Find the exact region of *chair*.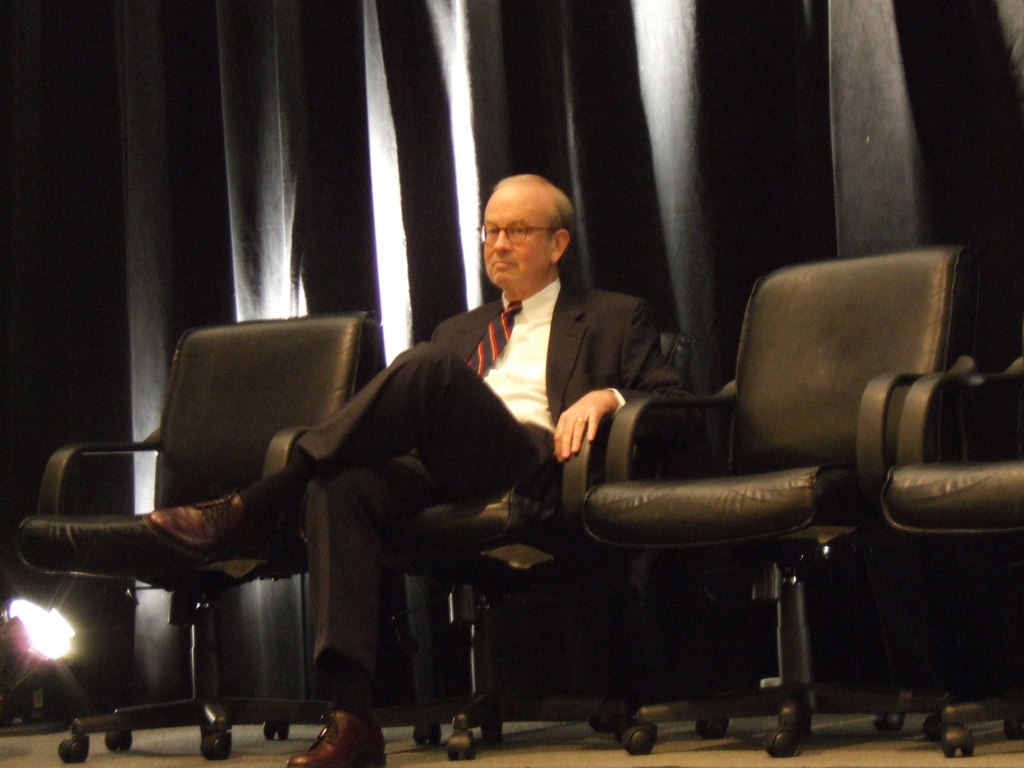
Exact region: 15, 309, 383, 765.
